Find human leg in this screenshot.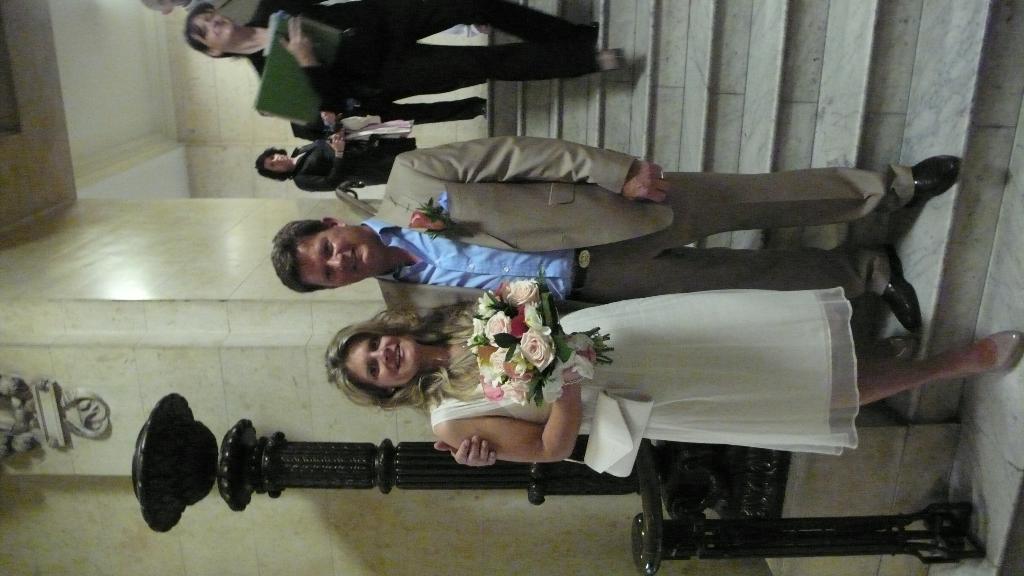
The bounding box for human leg is 651,158,955,248.
